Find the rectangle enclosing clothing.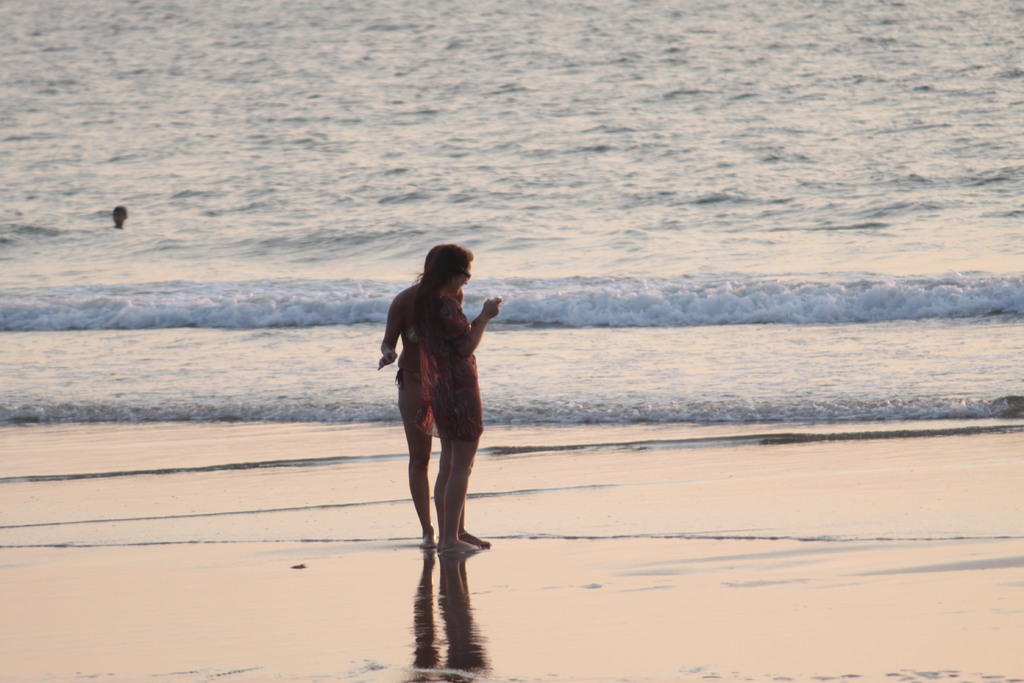
bbox(419, 292, 486, 448).
